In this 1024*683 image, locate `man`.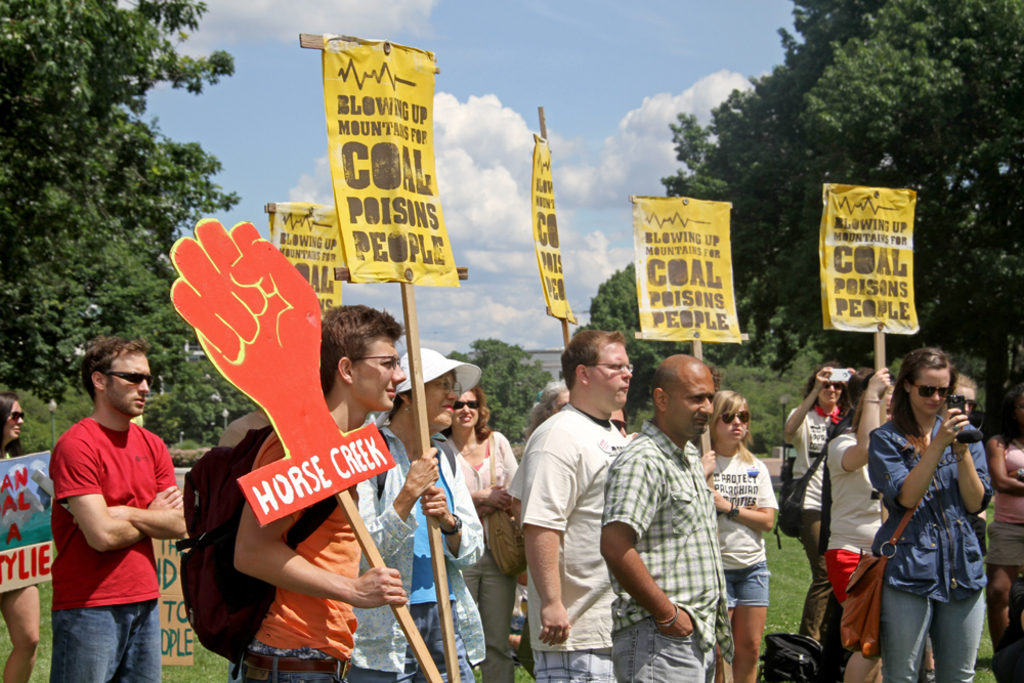
Bounding box: {"left": 518, "top": 329, "right": 633, "bottom": 682}.
